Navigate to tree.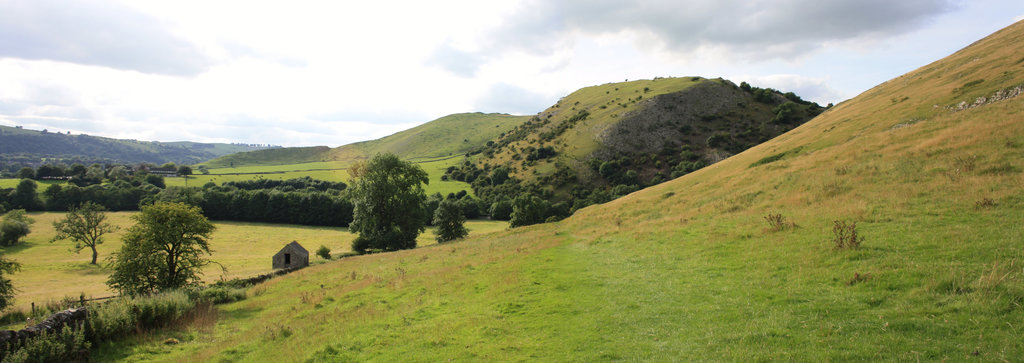
Navigation target: [335,142,436,252].
